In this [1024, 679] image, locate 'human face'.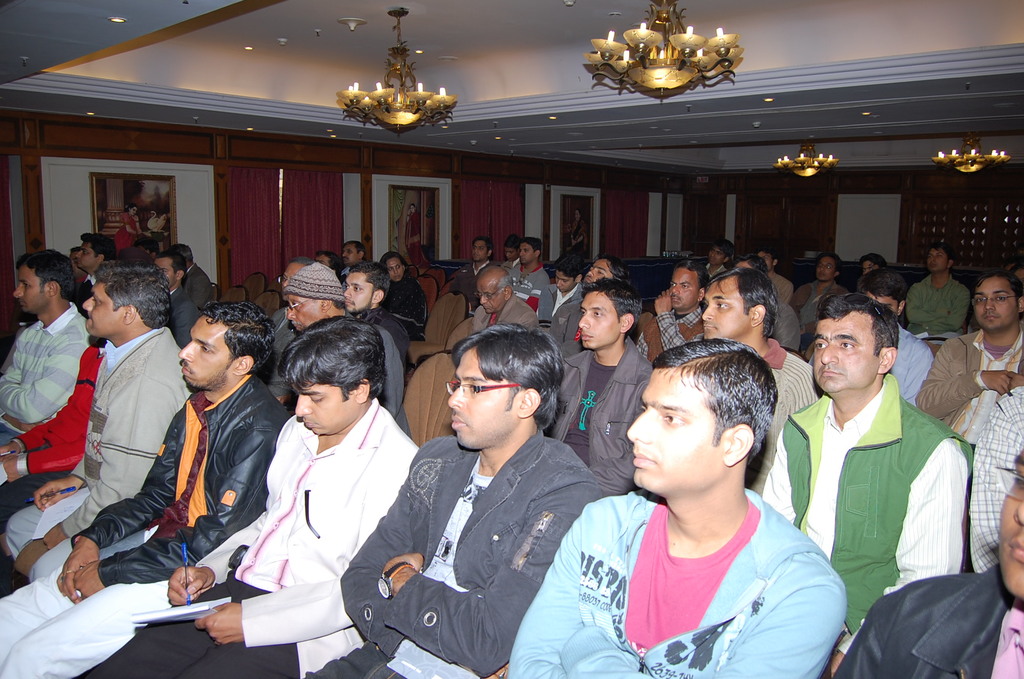
Bounding box: crop(624, 367, 729, 502).
